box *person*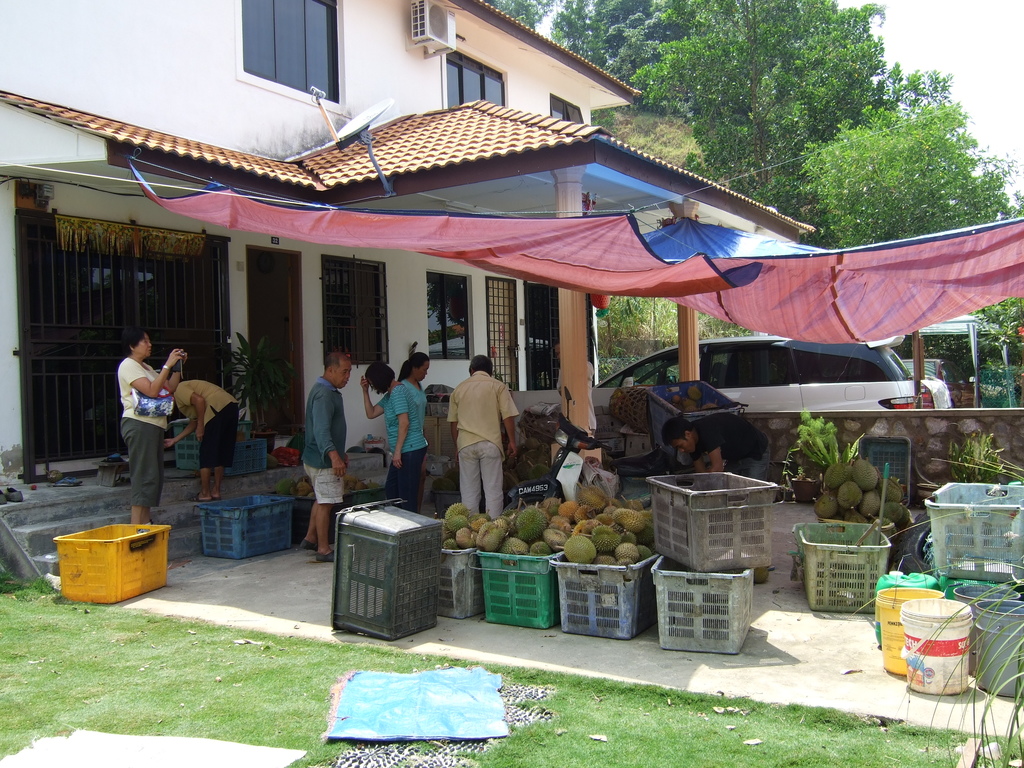
<box>398,353,429,404</box>
